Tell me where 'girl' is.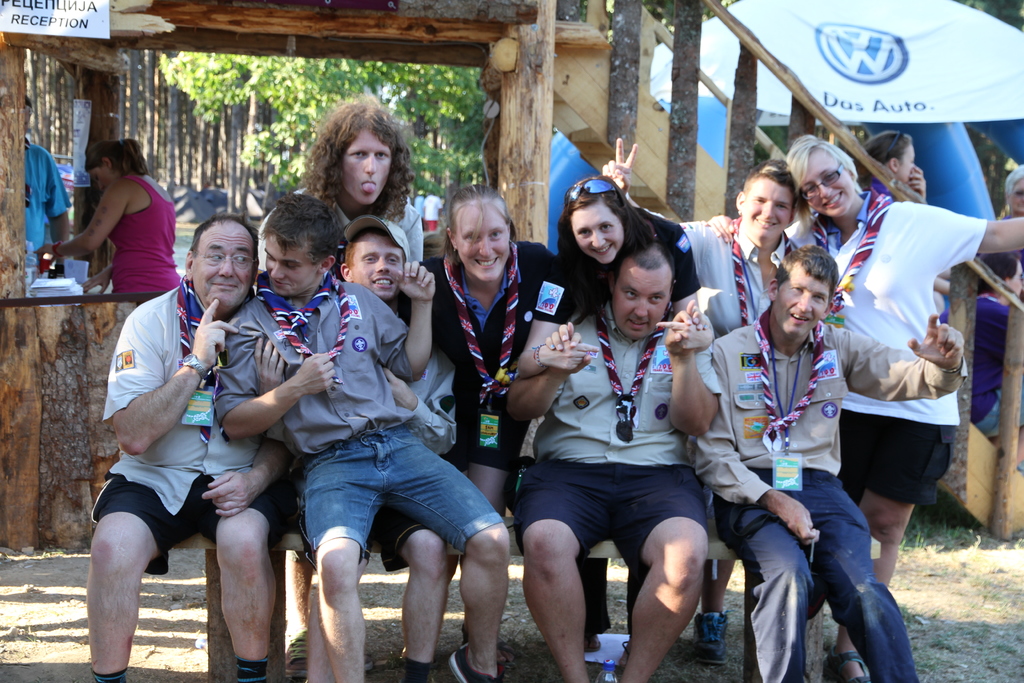
'girl' is at crop(788, 131, 1023, 682).
